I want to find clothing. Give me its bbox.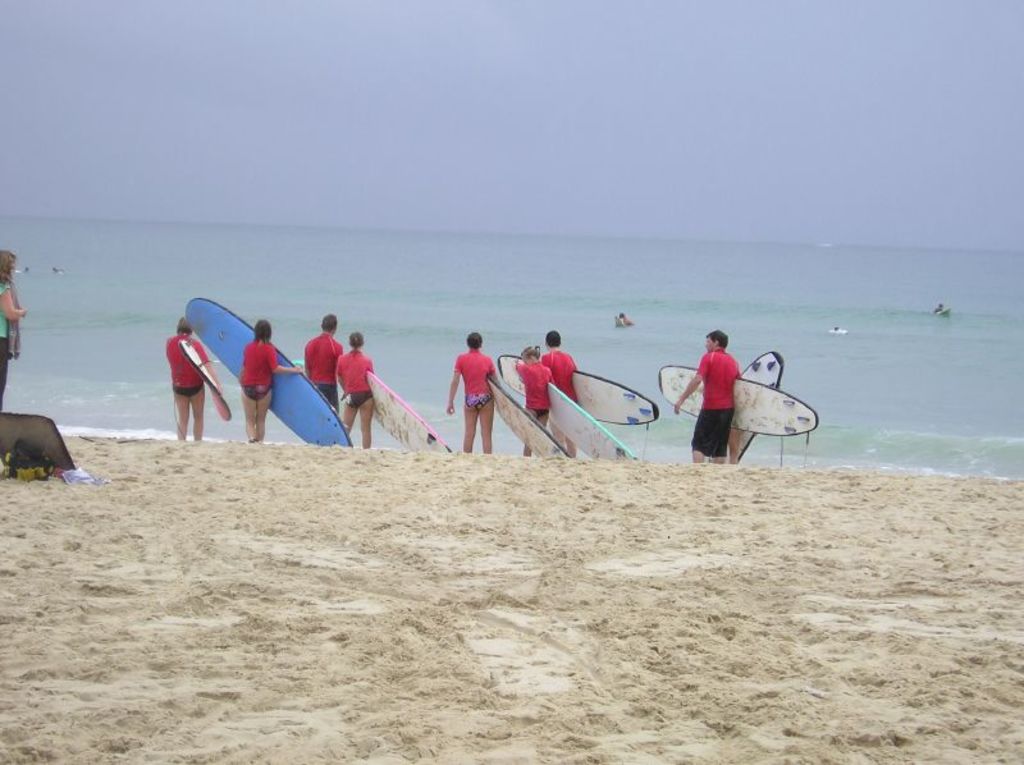
[306, 325, 349, 407].
